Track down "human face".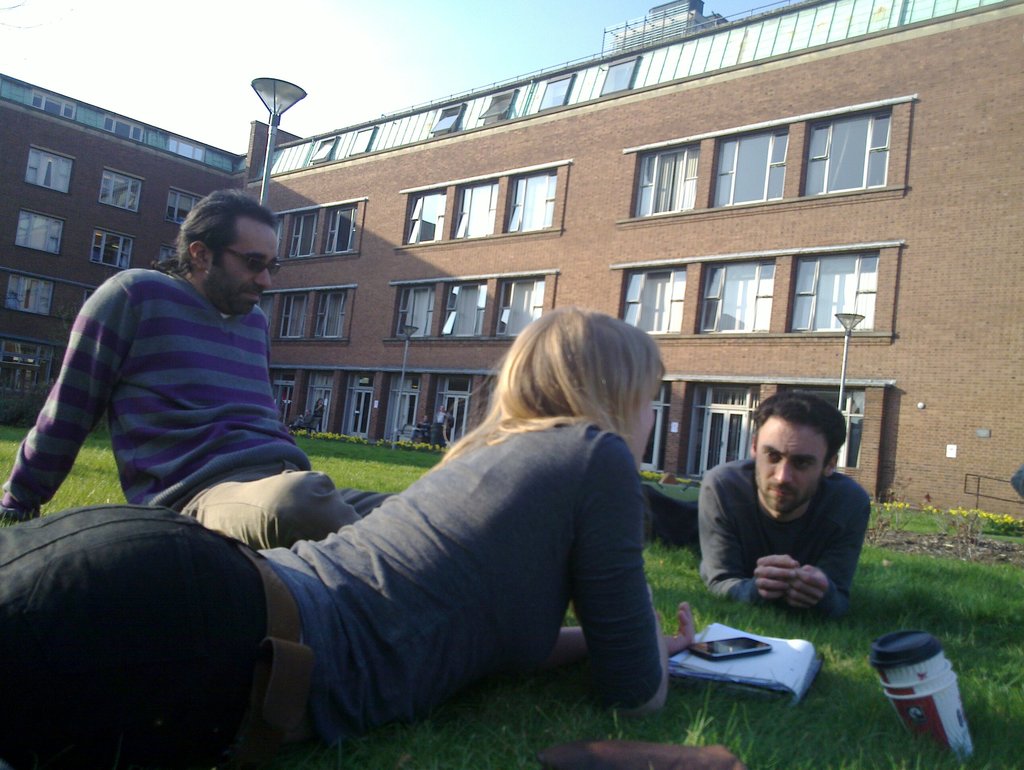
Tracked to box=[215, 222, 280, 312].
